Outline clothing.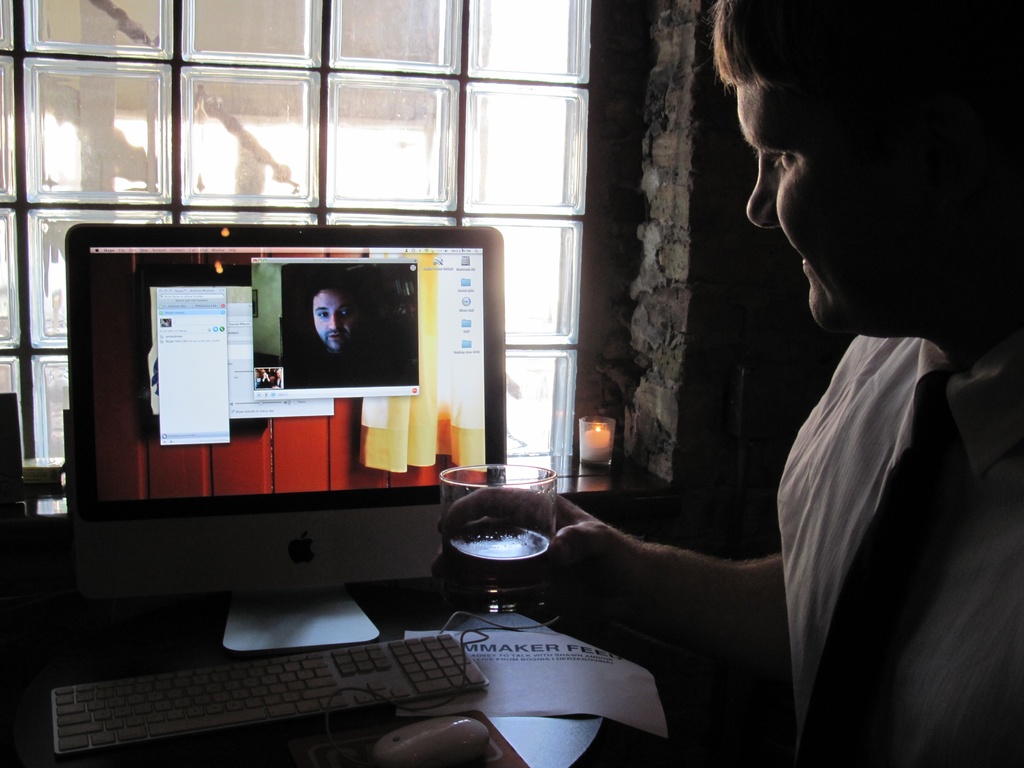
Outline: region(778, 339, 1023, 767).
